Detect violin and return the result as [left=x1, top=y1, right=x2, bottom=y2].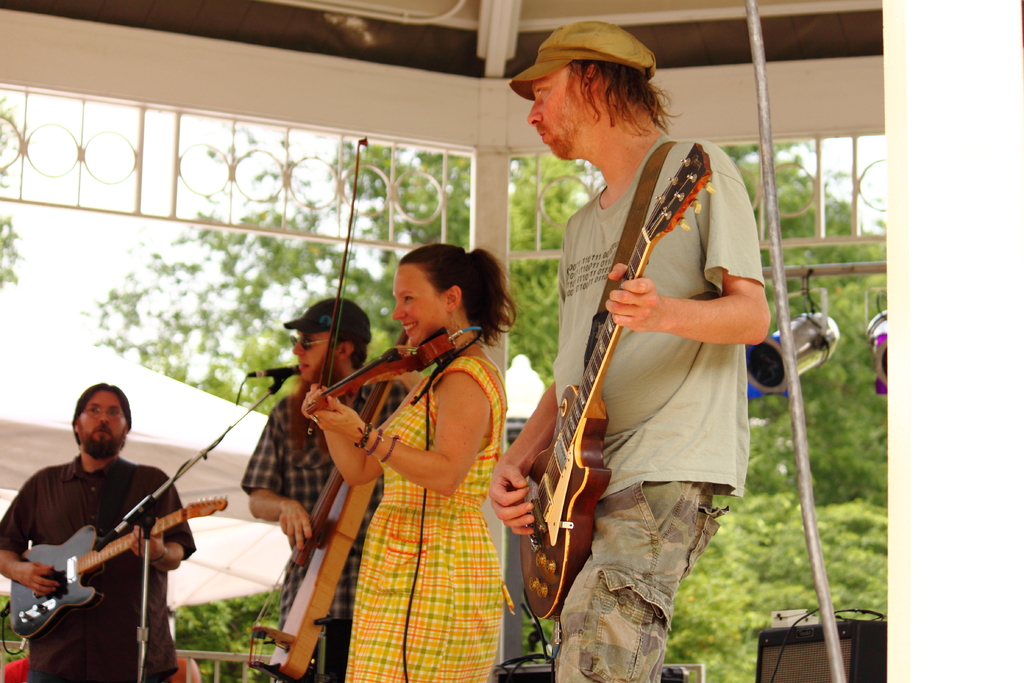
[left=301, top=131, right=458, bottom=431].
